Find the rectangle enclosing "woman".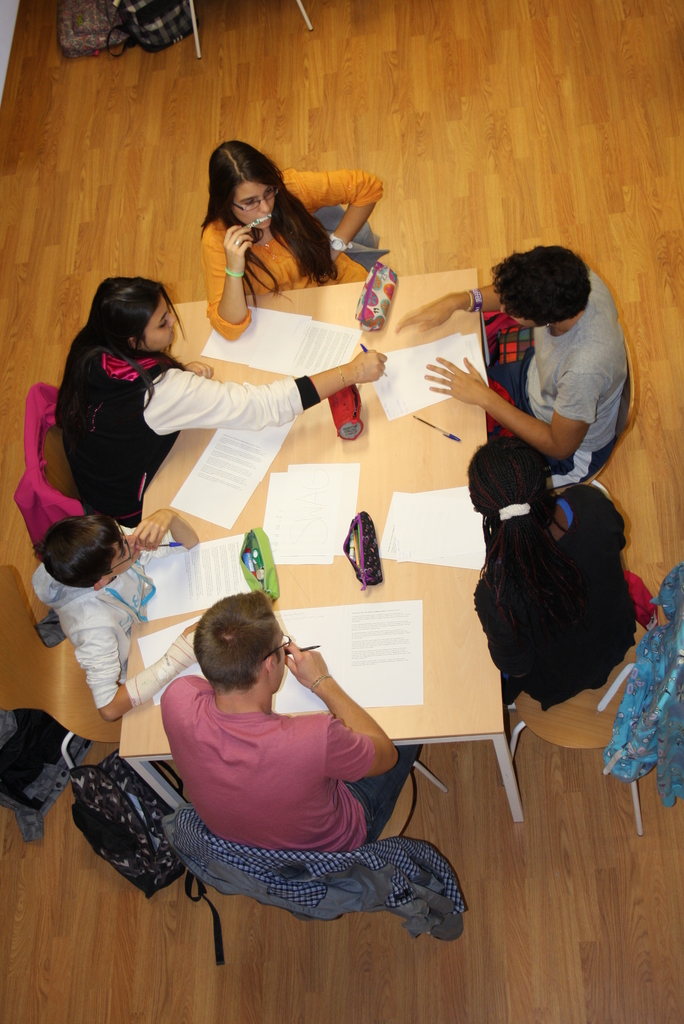
crop(207, 137, 379, 330).
